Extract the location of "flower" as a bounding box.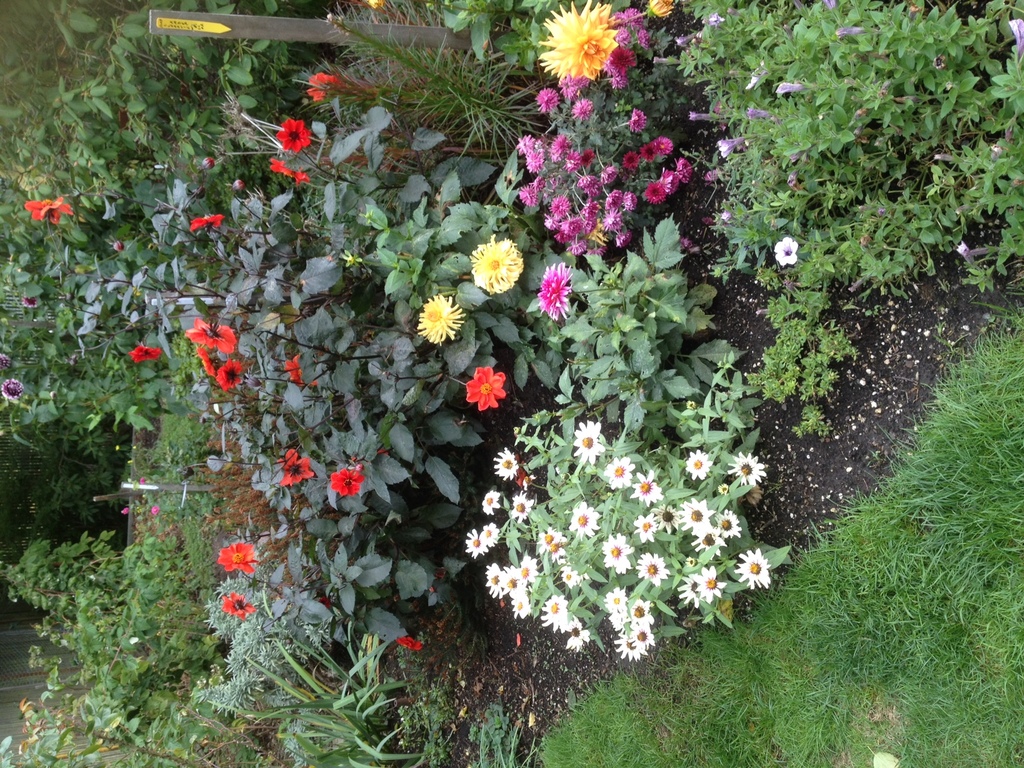
(536,84,559,114).
